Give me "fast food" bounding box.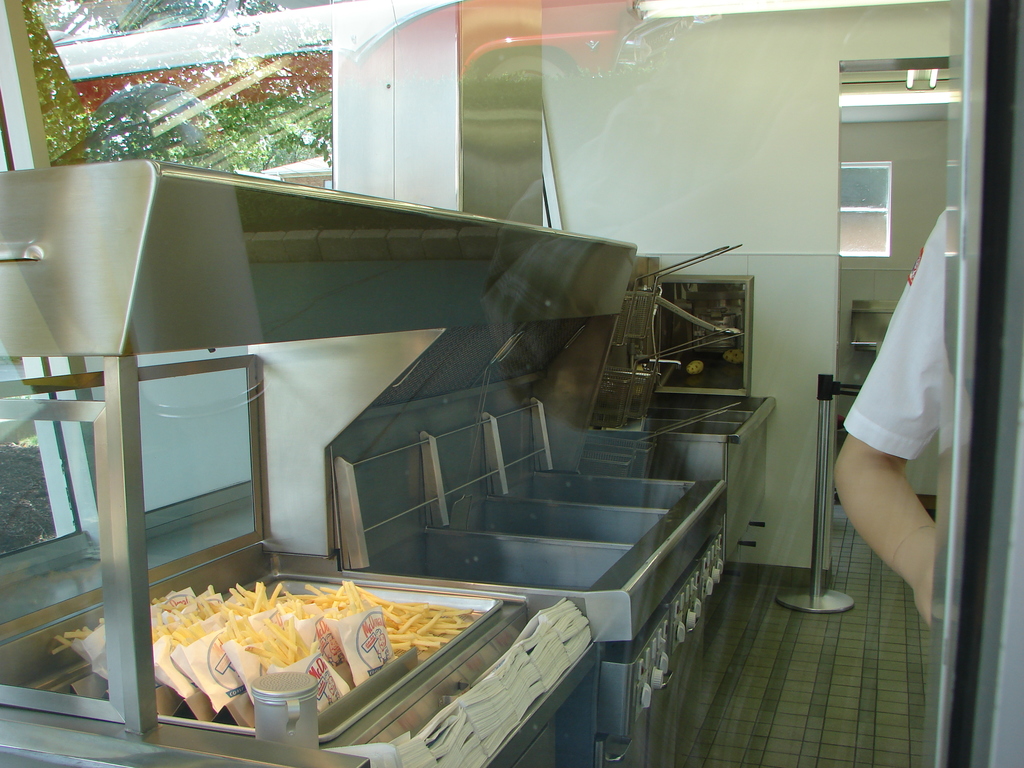
select_region(131, 573, 491, 735).
